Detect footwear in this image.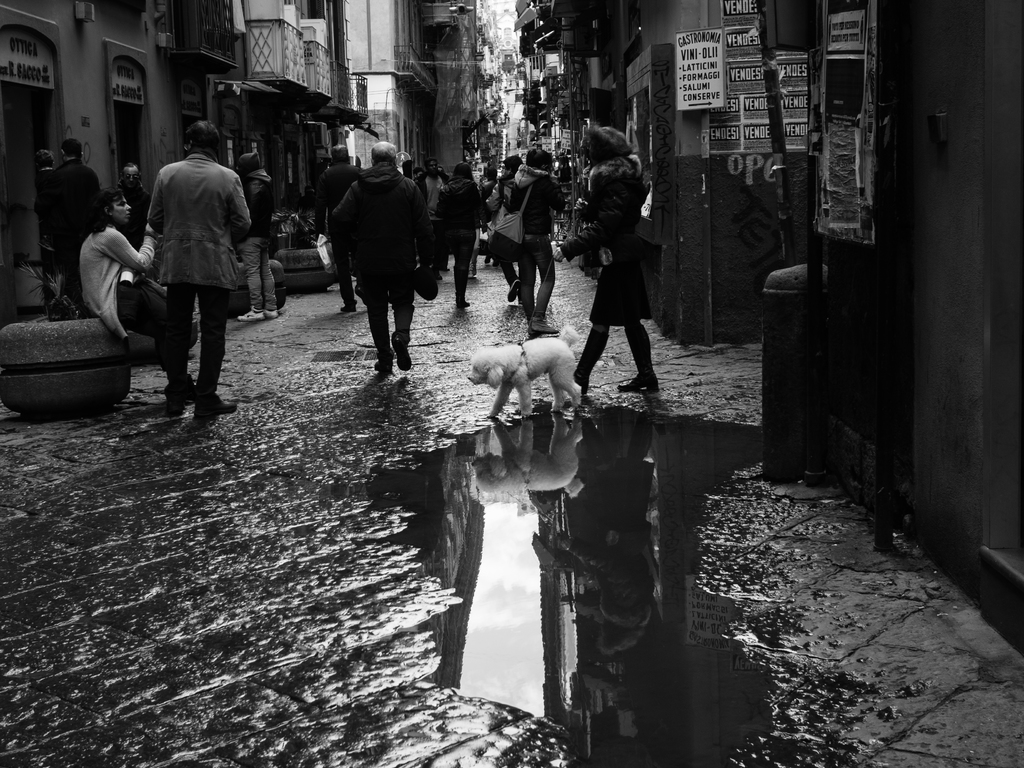
Detection: [x1=436, y1=270, x2=443, y2=281].
